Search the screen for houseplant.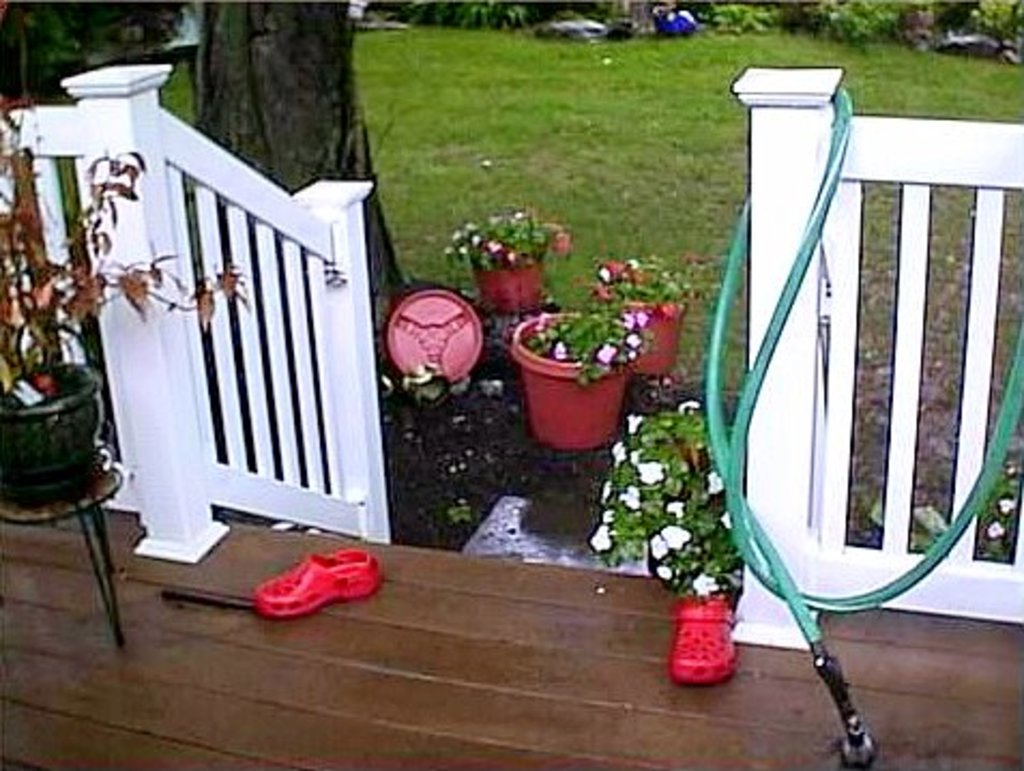
Found at [580, 260, 689, 384].
